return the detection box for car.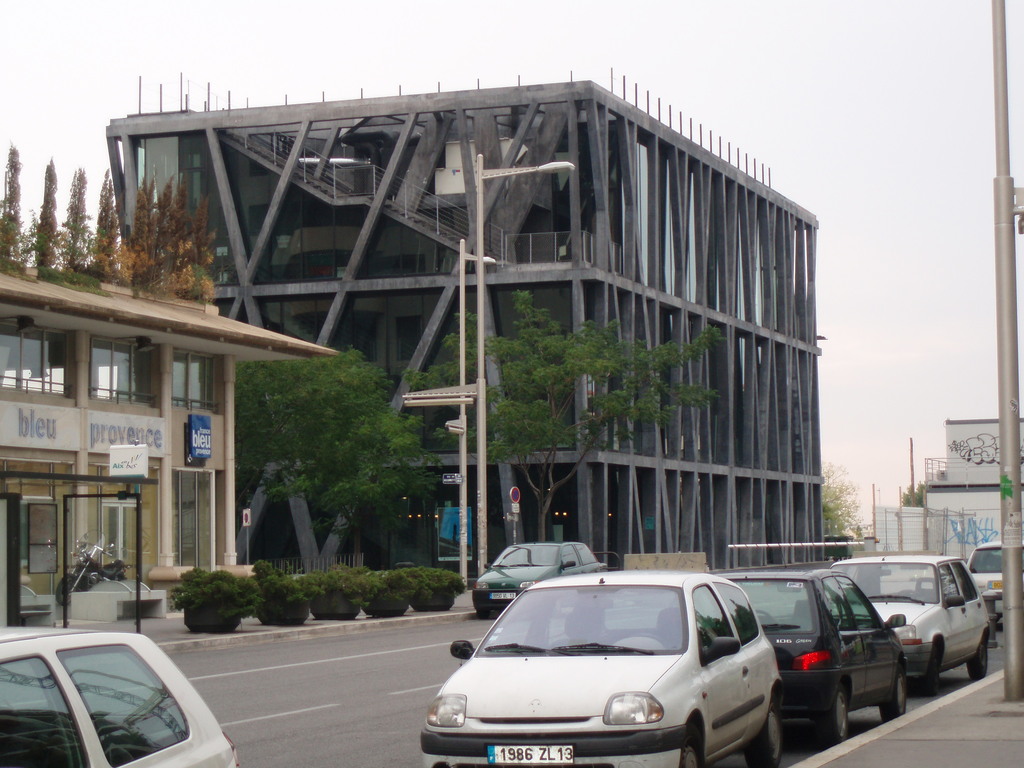
(x1=718, y1=564, x2=906, y2=740).
